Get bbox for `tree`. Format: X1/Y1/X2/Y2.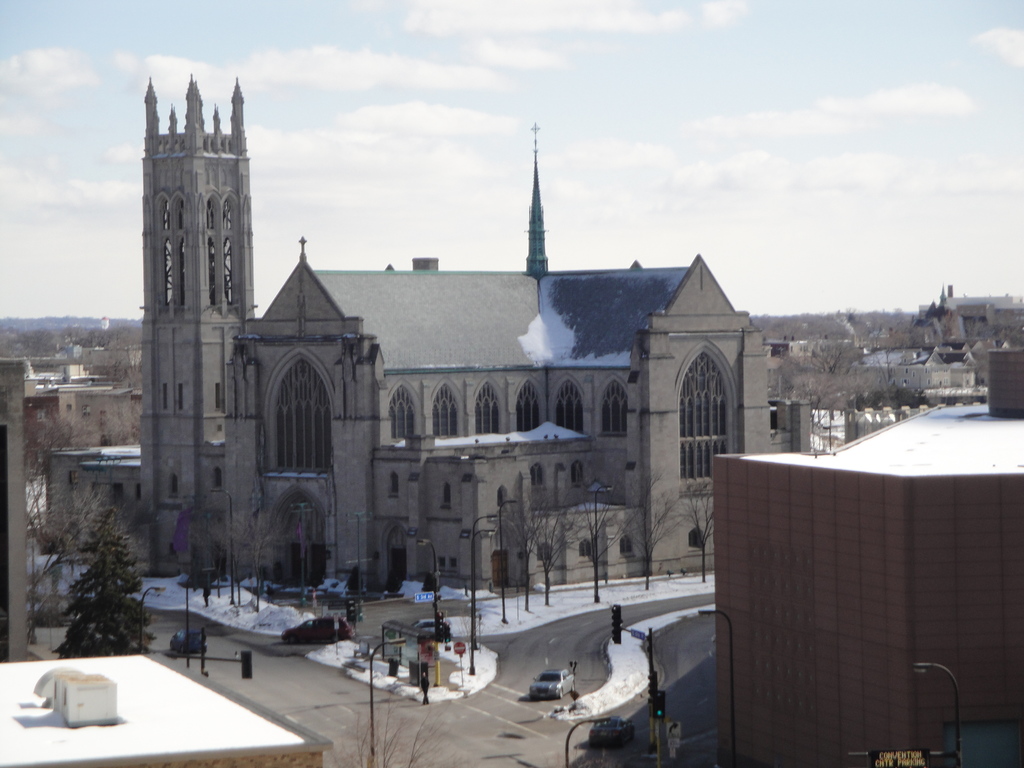
51/518/154/659.
